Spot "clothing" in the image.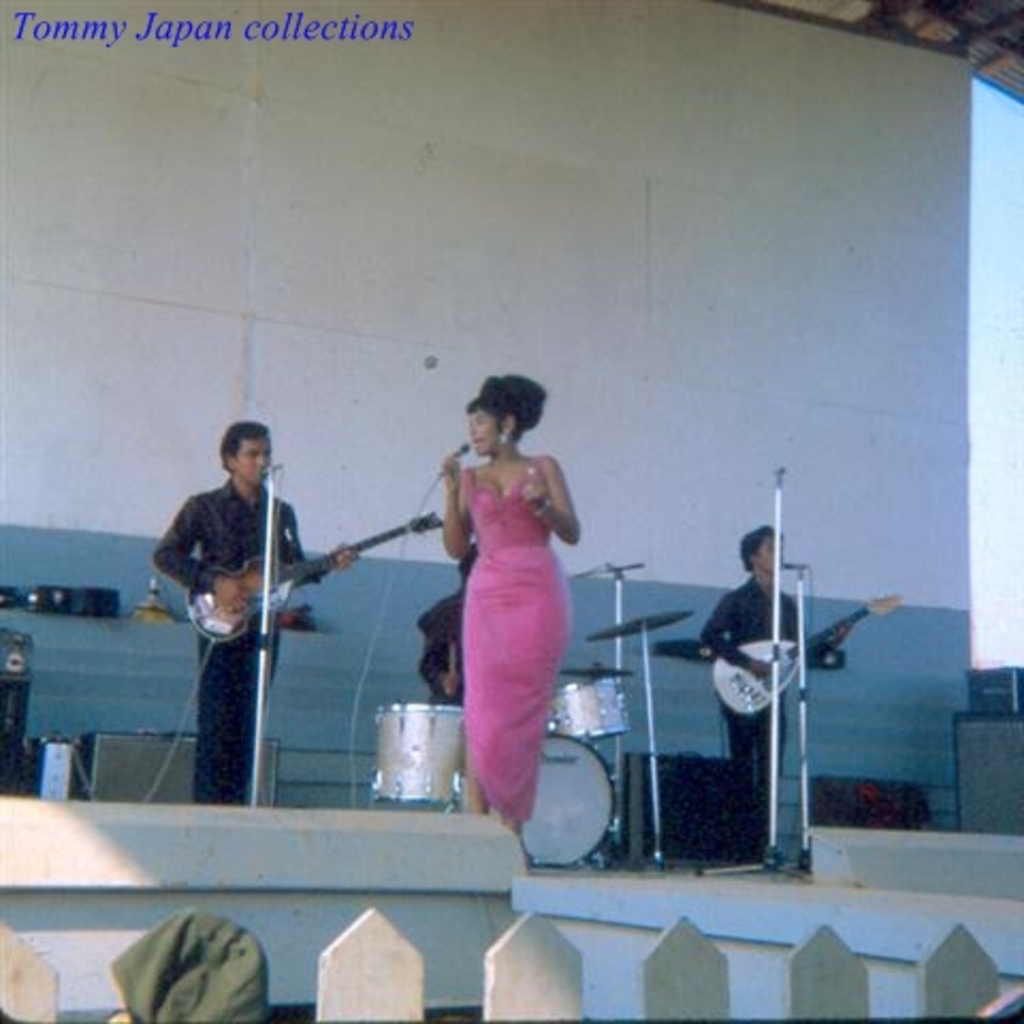
"clothing" found at bbox=[113, 911, 262, 1022].
